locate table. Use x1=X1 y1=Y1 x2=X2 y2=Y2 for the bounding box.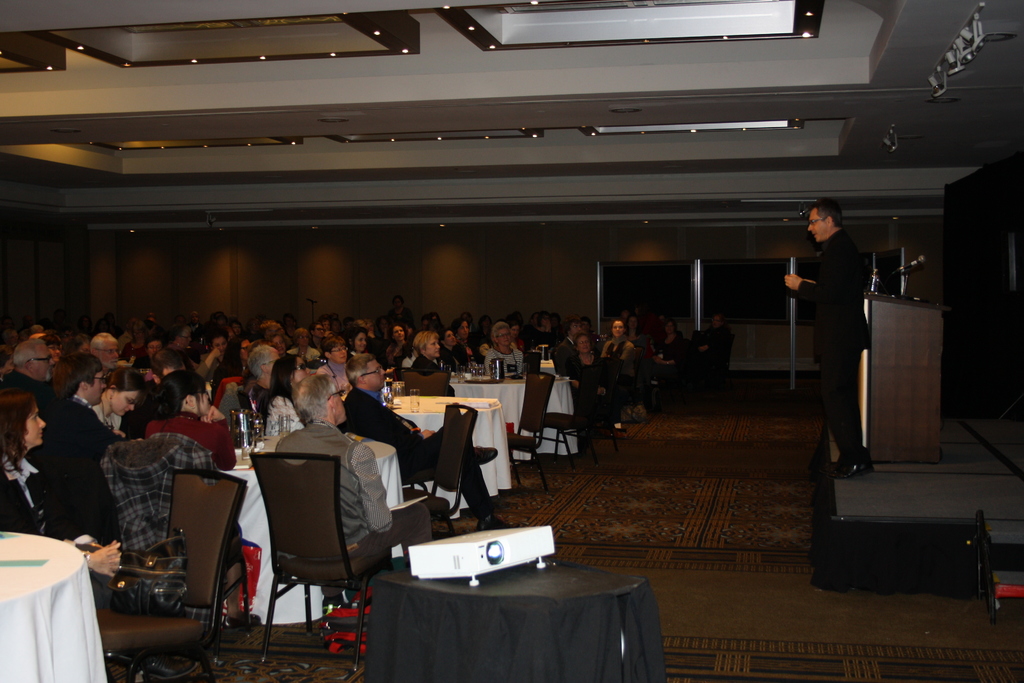
x1=0 y1=534 x2=114 y2=682.
